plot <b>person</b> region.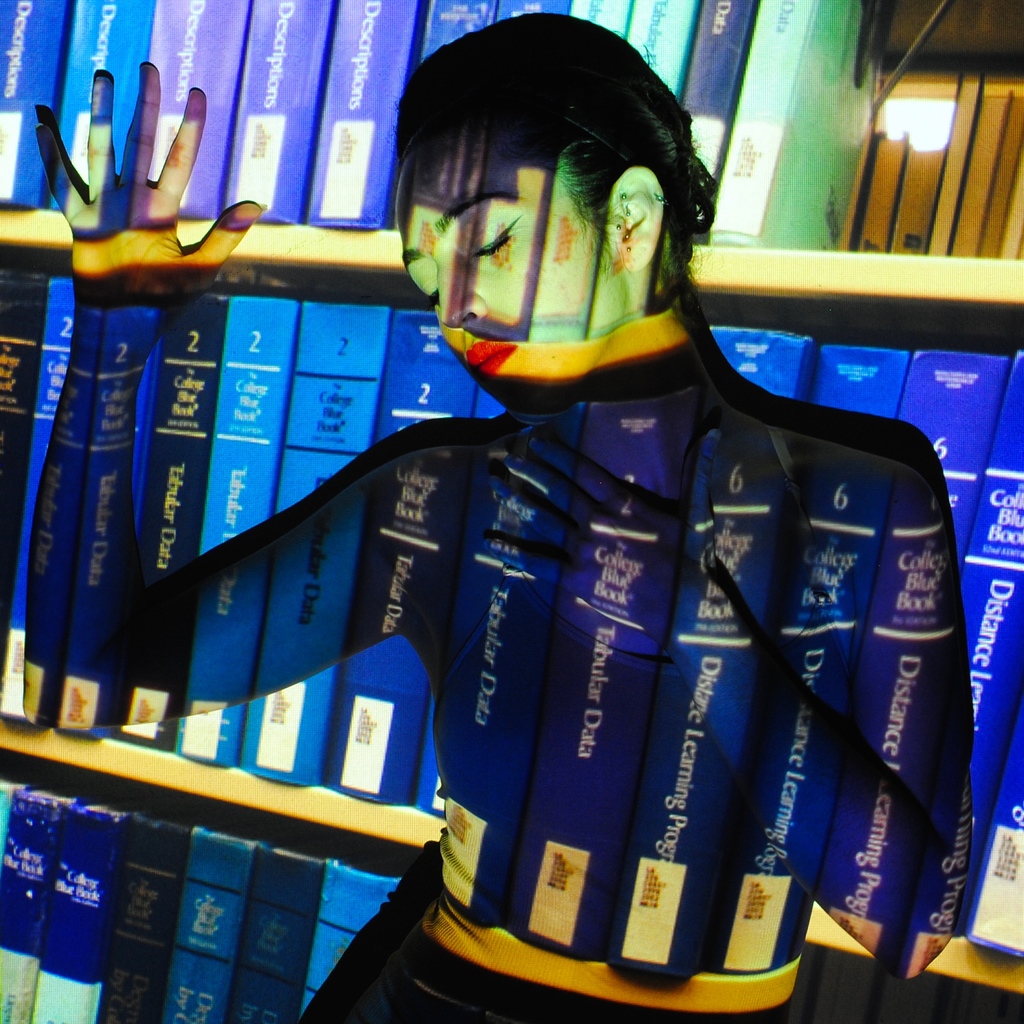
Plotted at x1=68, y1=115, x2=944, y2=1023.
